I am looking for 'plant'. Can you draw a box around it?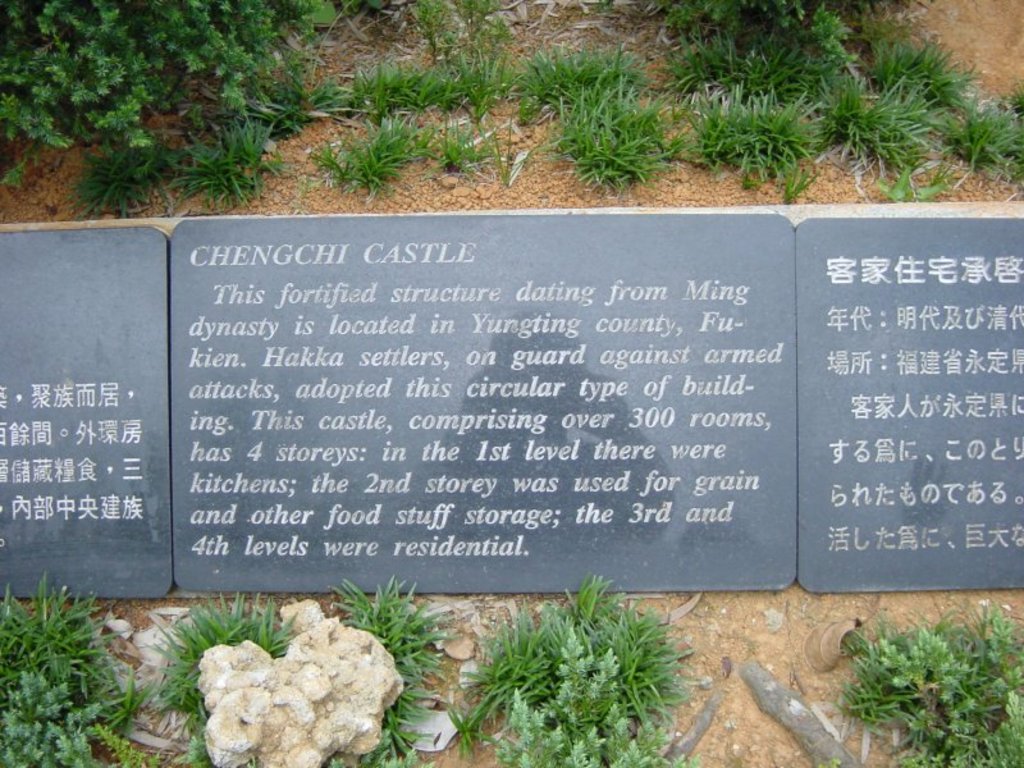
Sure, the bounding box is bbox=(141, 589, 297, 767).
